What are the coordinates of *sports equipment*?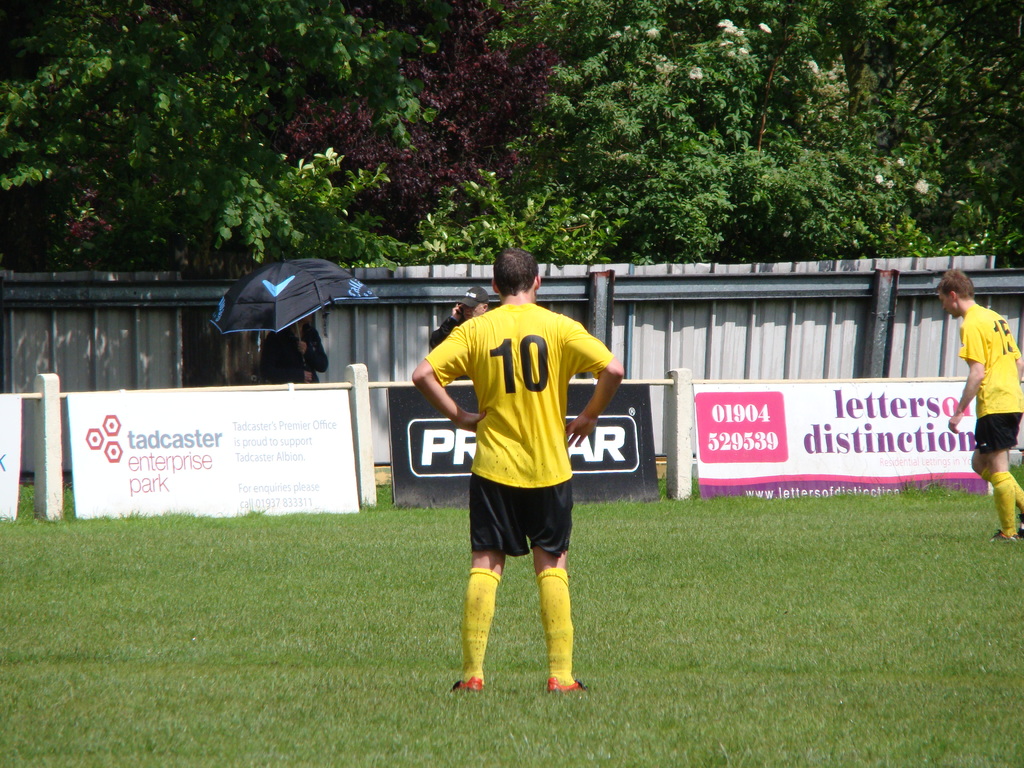
detection(986, 529, 1022, 541).
